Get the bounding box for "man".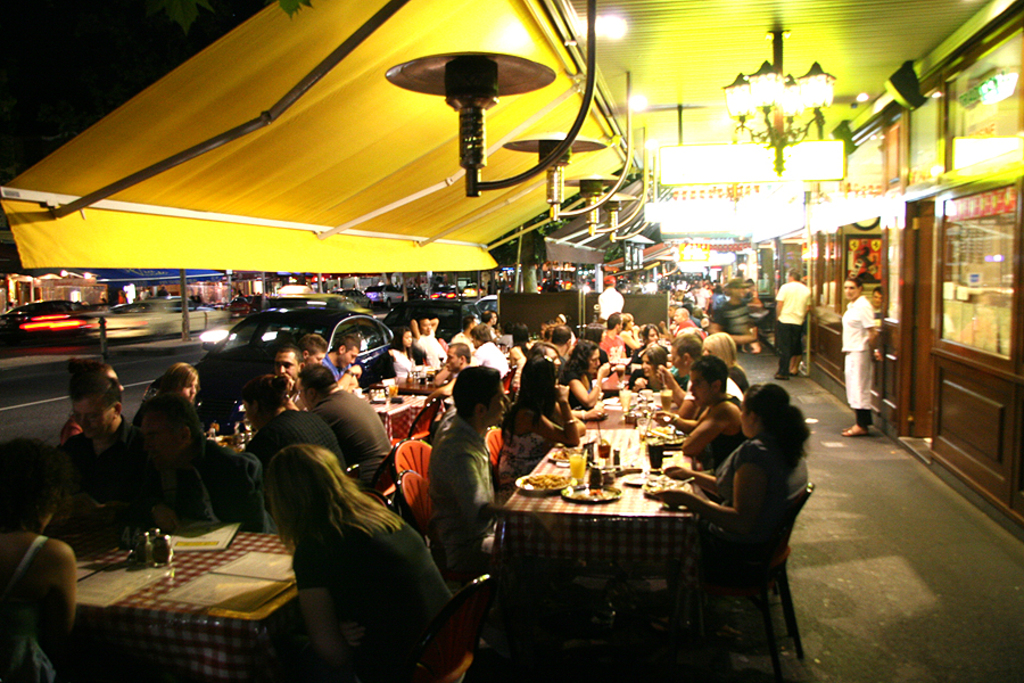
{"left": 596, "top": 274, "right": 624, "bottom": 322}.
